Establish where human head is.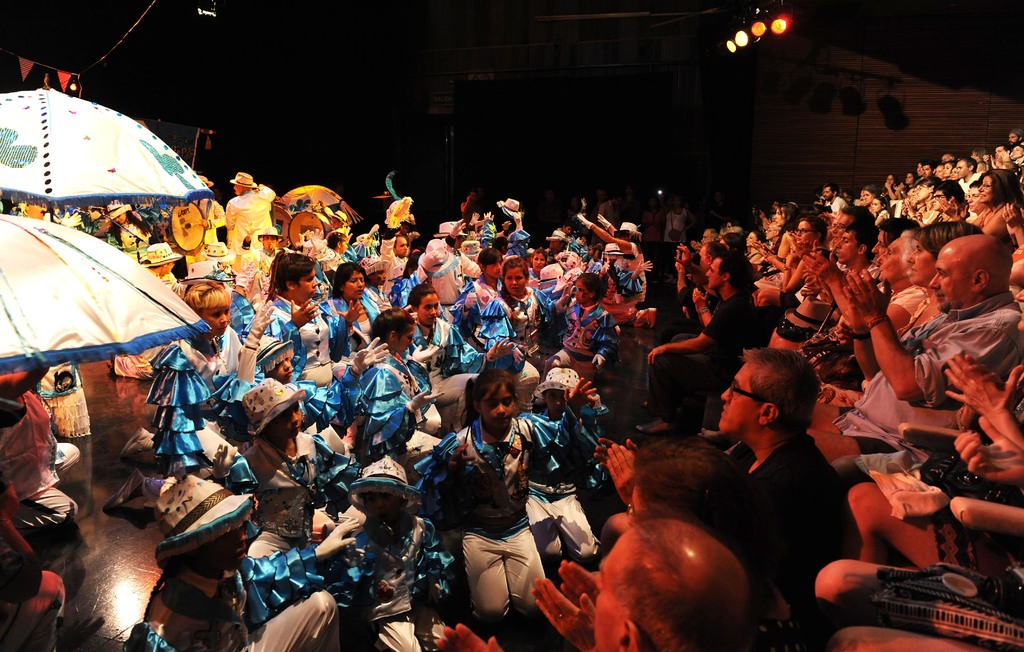
Established at BBox(257, 227, 280, 256).
